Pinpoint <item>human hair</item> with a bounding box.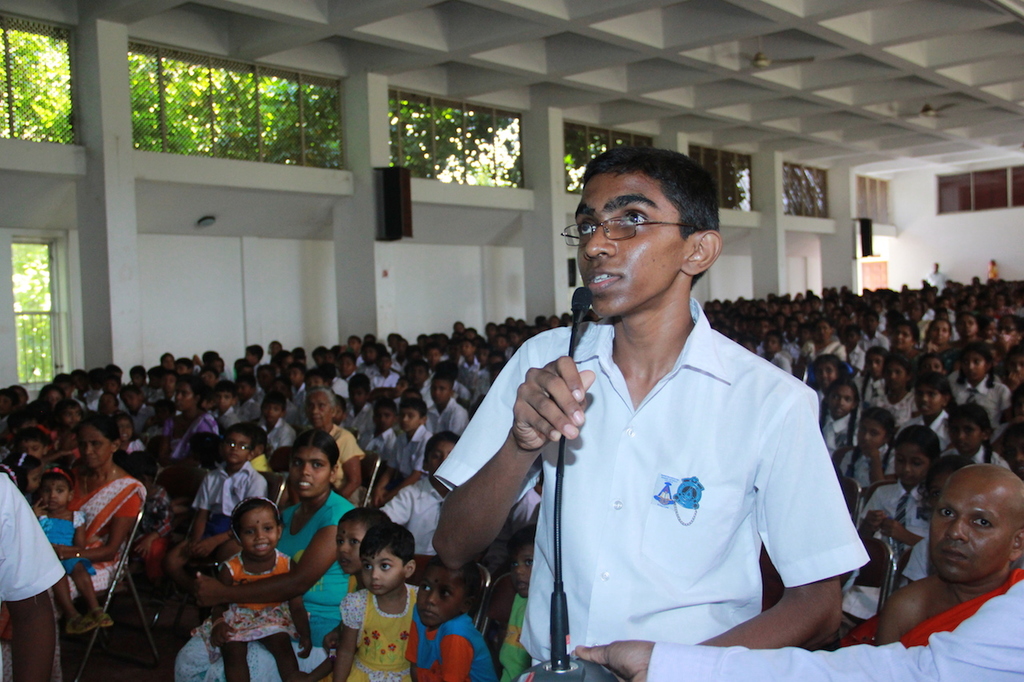
region(304, 390, 336, 409).
